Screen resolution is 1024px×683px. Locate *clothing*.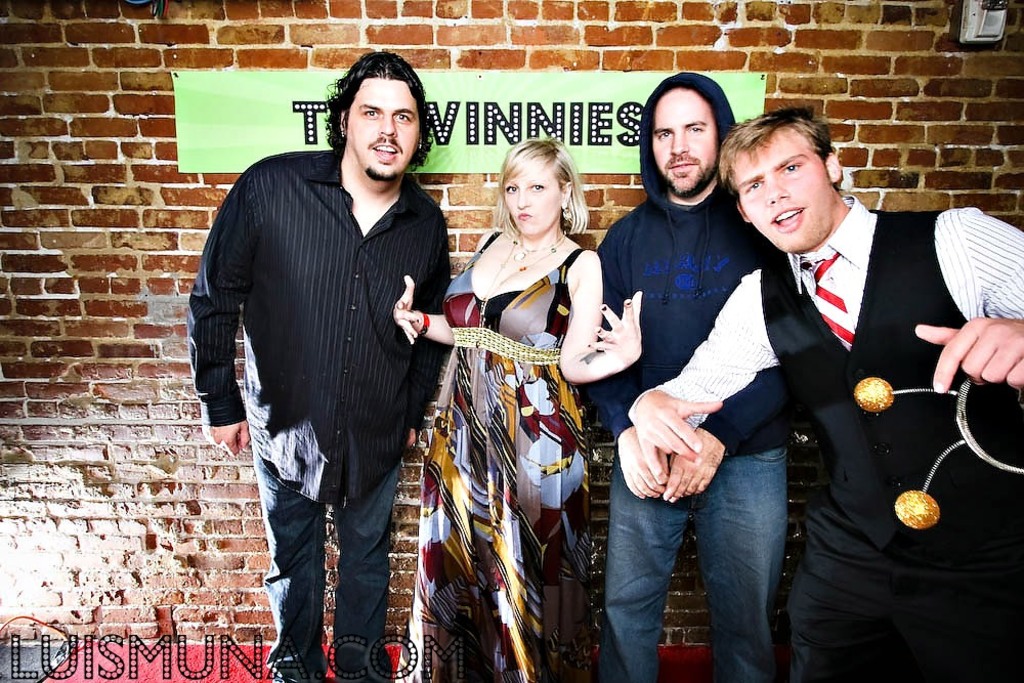
191, 92, 458, 627.
